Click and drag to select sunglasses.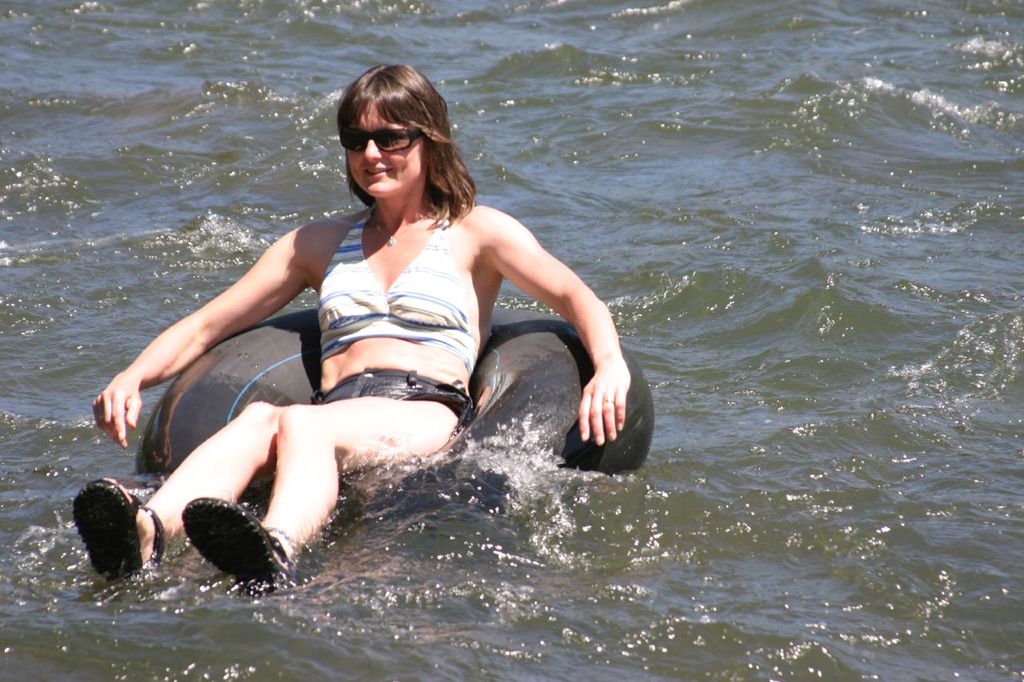
Selection: BBox(340, 130, 430, 154).
